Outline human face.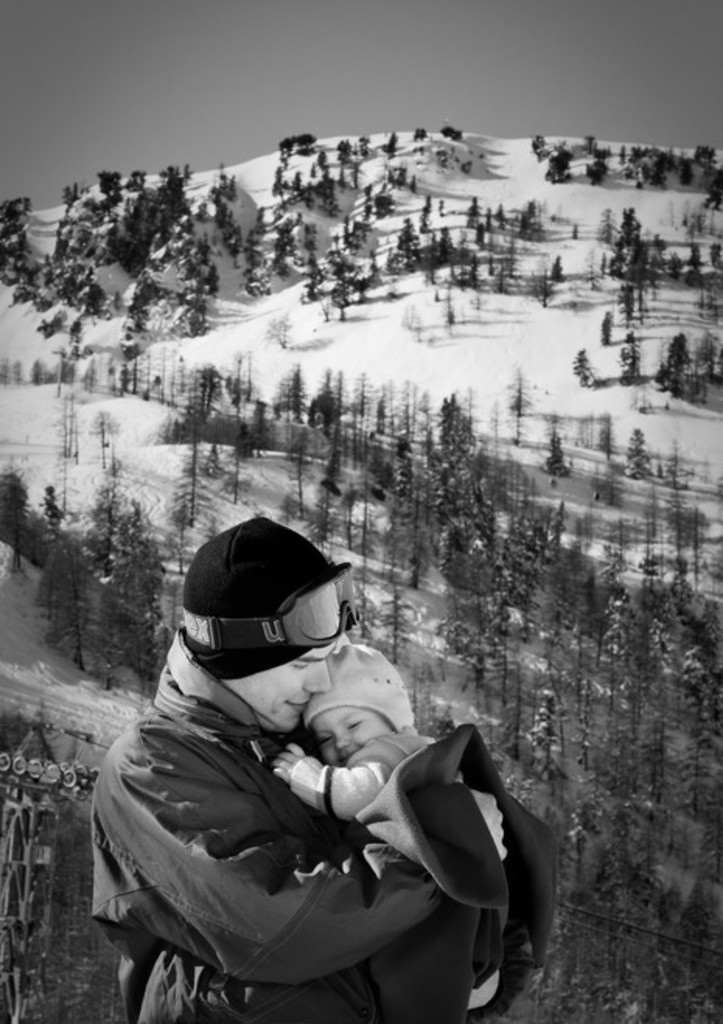
Outline: locate(233, 637, 342, 737).
